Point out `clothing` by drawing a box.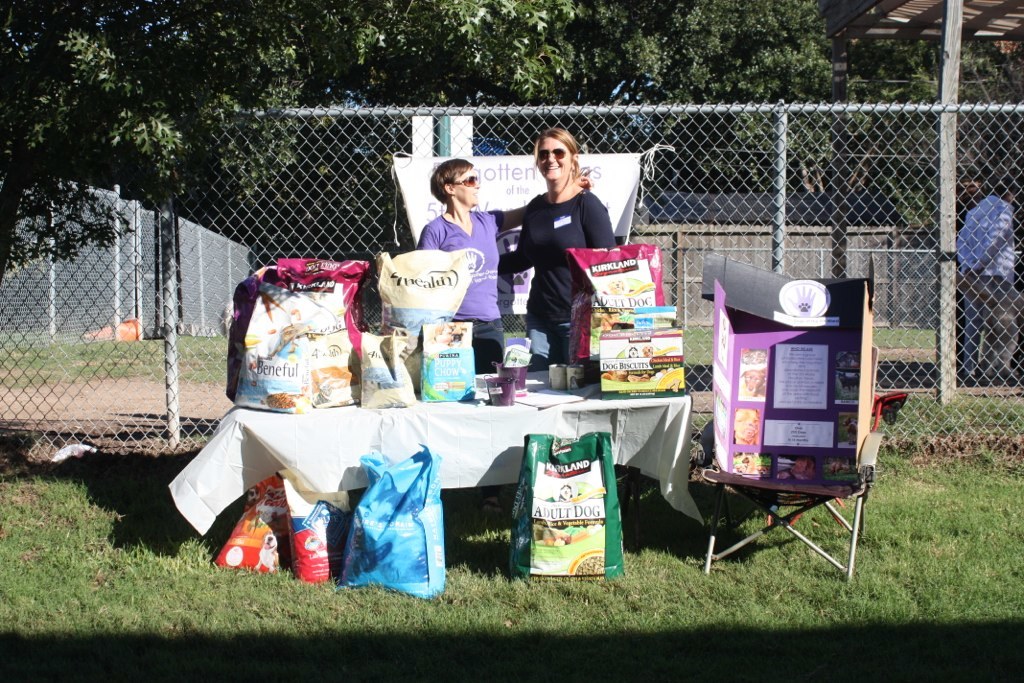
bbox=(501, 191, 617, 374).
